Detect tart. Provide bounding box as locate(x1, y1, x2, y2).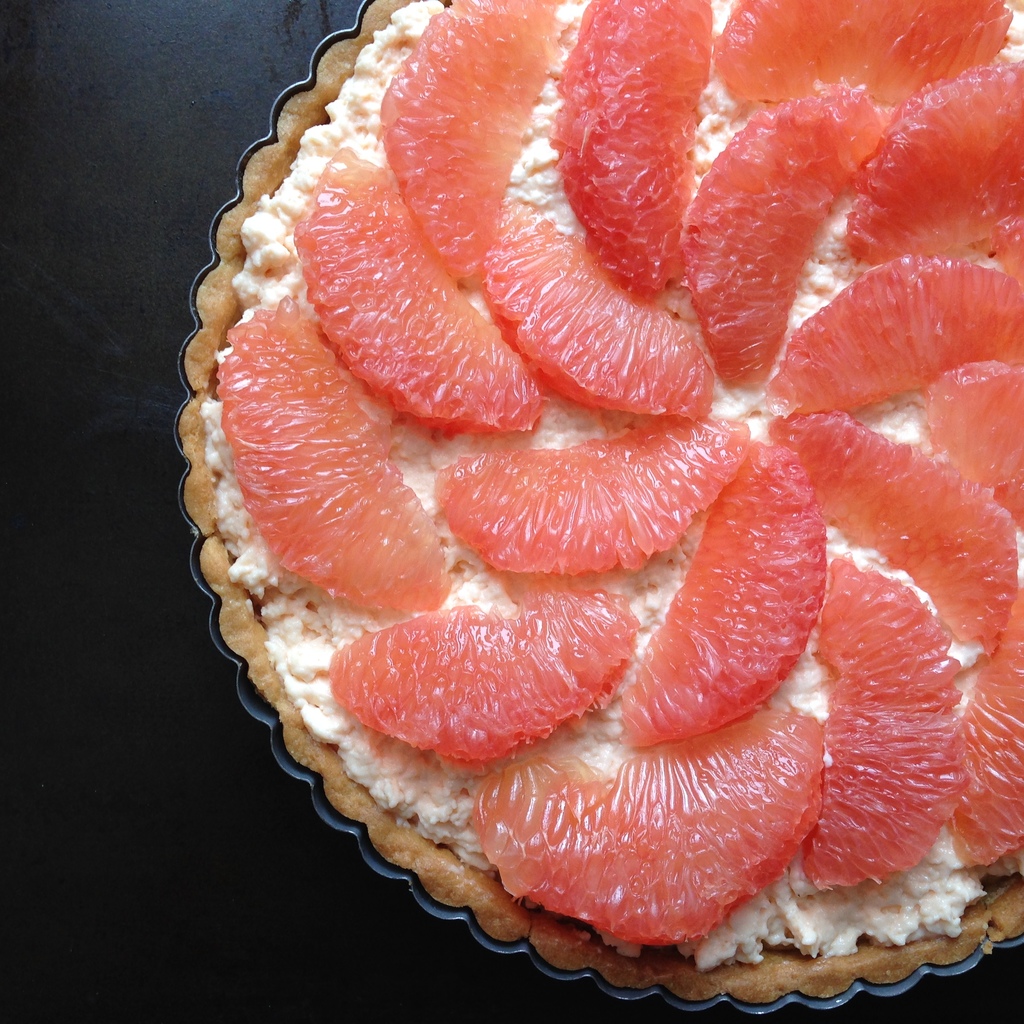
locate(186, 0, 1023, 1002).
